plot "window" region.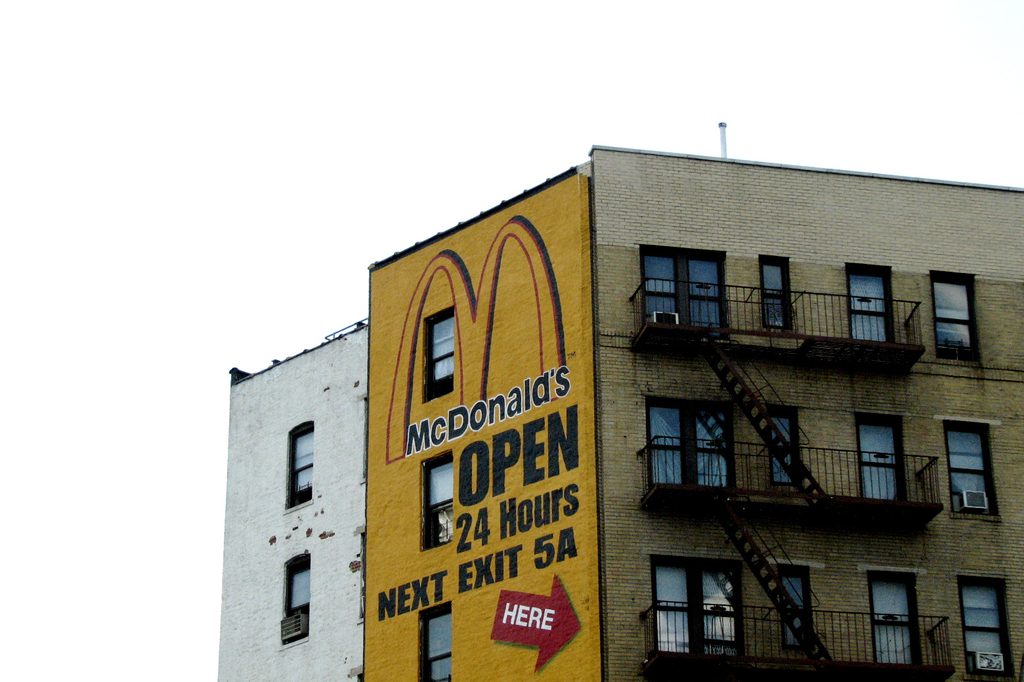
Plotted at x1=964 y1=577 x2=1018 y2=678.
